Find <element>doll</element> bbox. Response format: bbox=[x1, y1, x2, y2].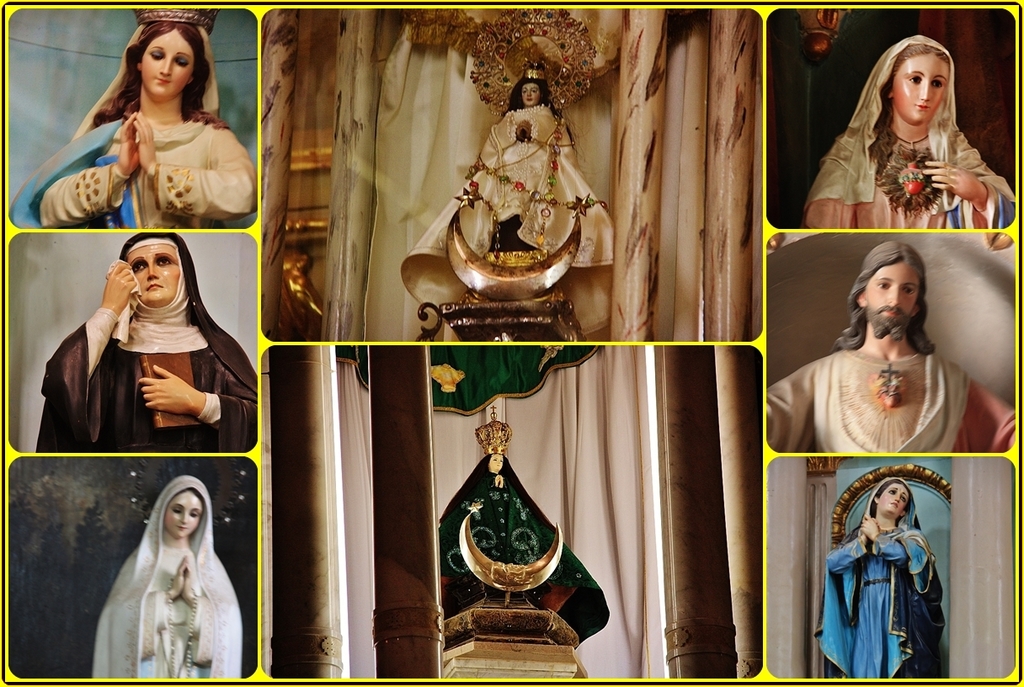
bbox=[407, 61, 618, 301].
